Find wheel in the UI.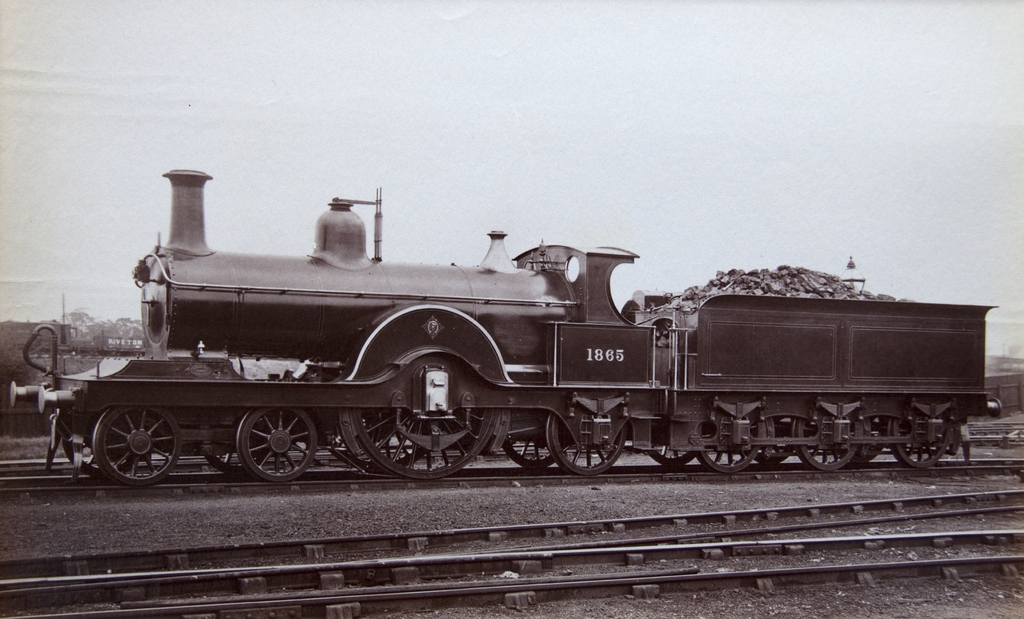
UI element at box=[323, 407, 430, 476].
